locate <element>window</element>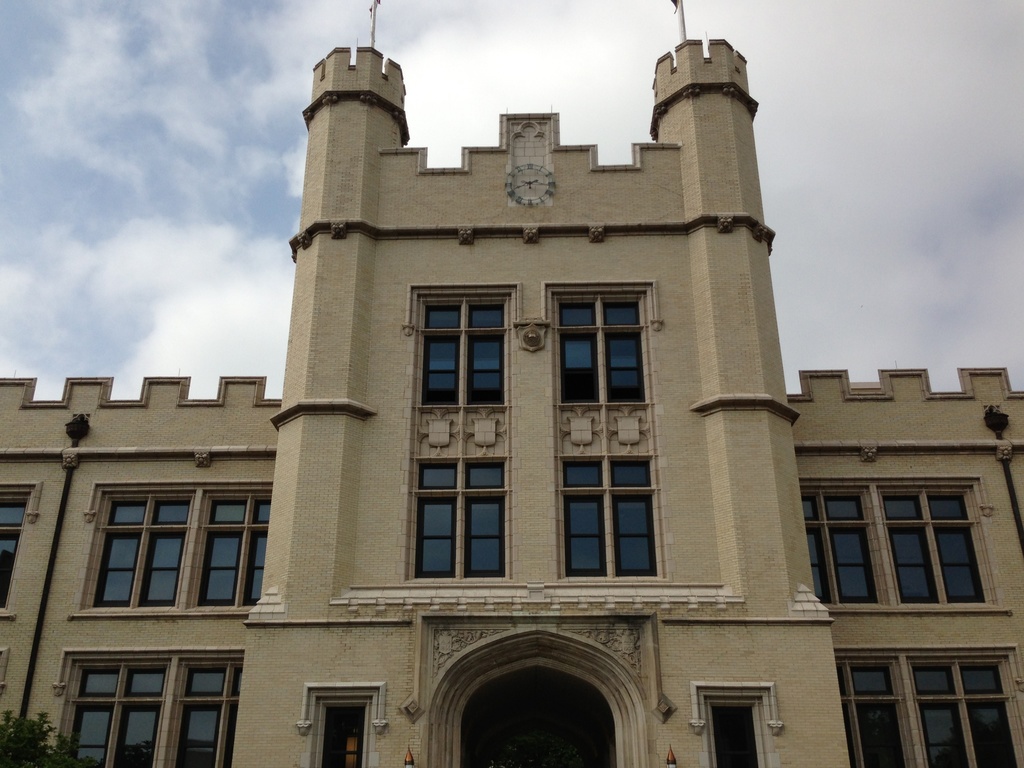
164/653/251/767
